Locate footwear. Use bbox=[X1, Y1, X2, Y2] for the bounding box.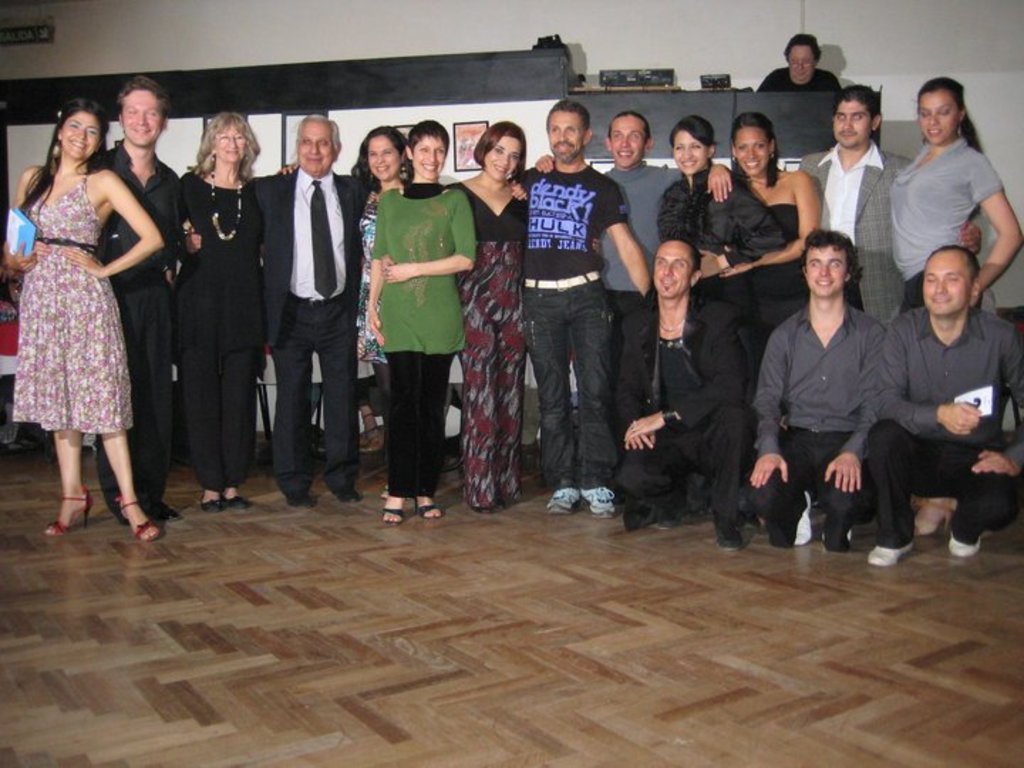
bbox=[869, 543, 913, 566].
